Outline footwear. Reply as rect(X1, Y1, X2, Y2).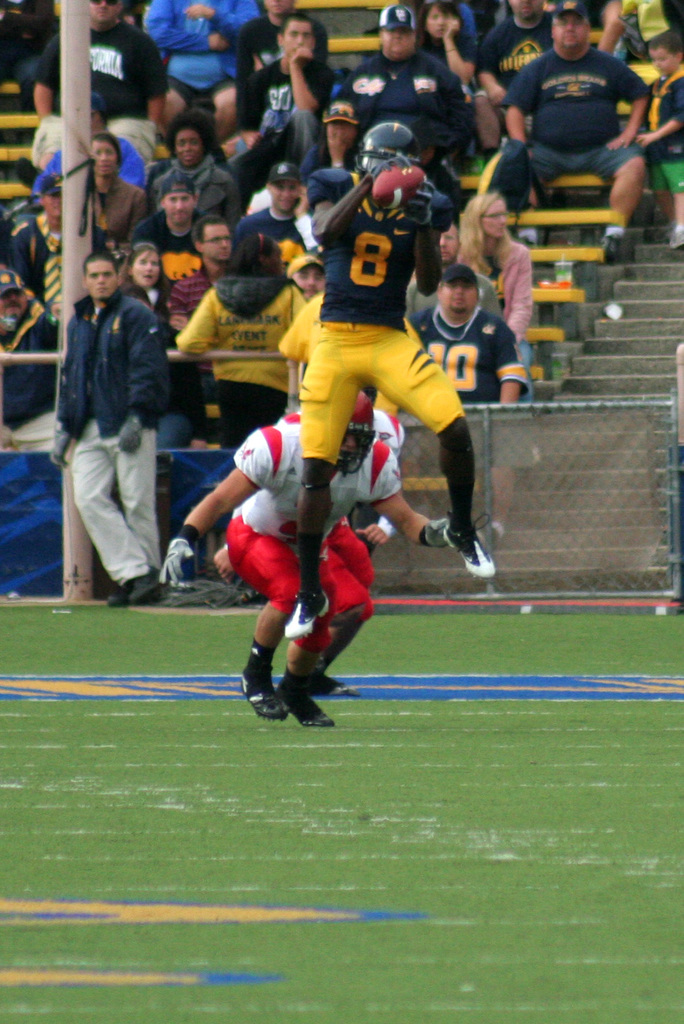
rect(601, 228, 624, 260).
